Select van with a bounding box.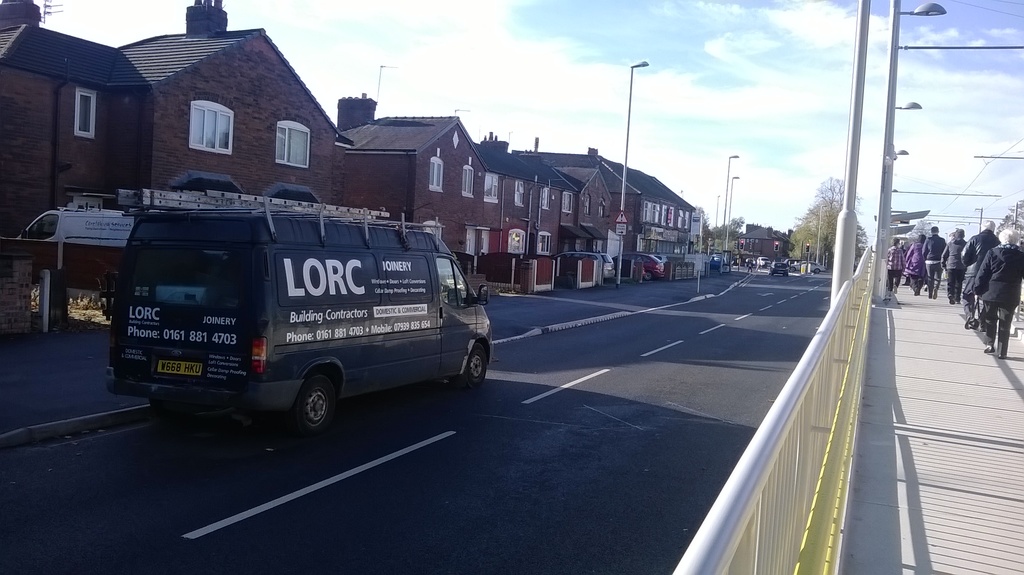
<box>99,188,497,437</box>.
